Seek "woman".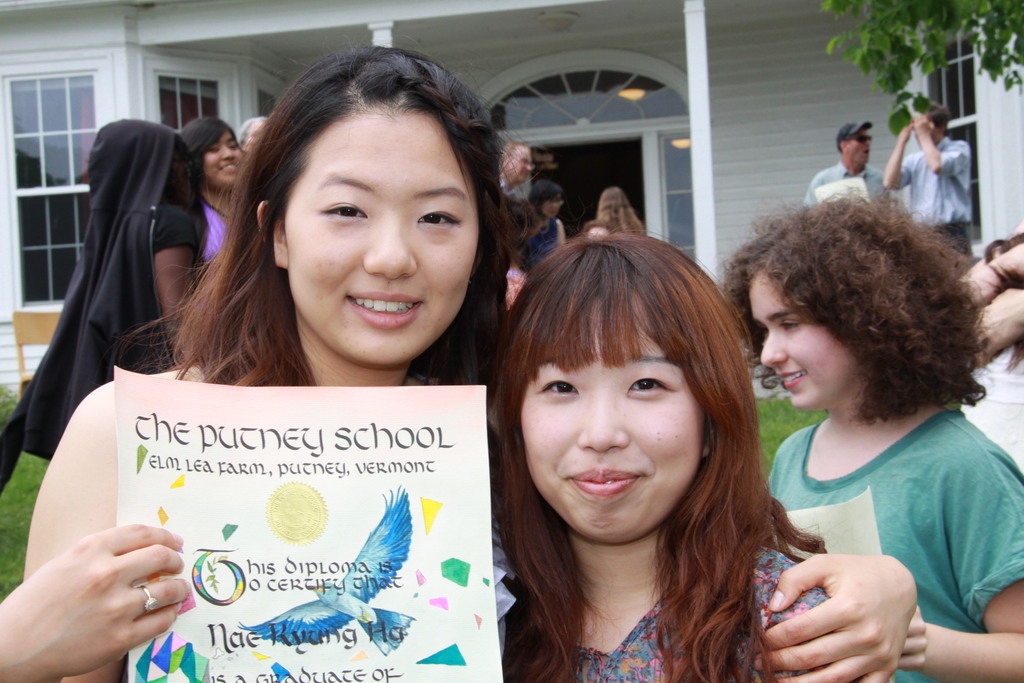
[left=184, top=113, right=257, bottom=267].
